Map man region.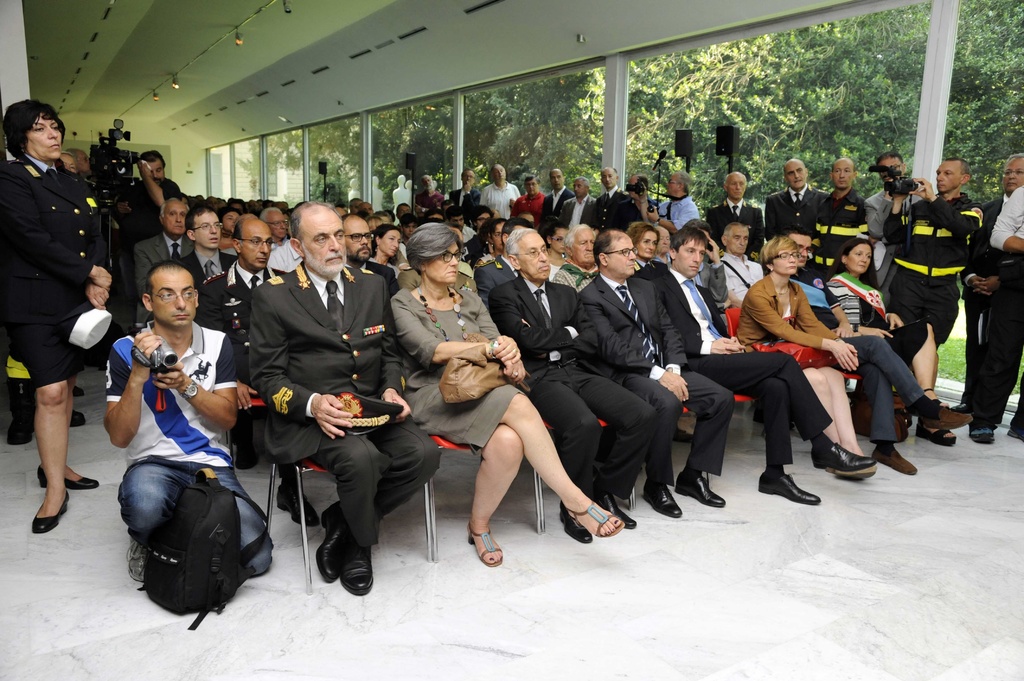
Mapped to Rect(715, 226, 765, 301).
